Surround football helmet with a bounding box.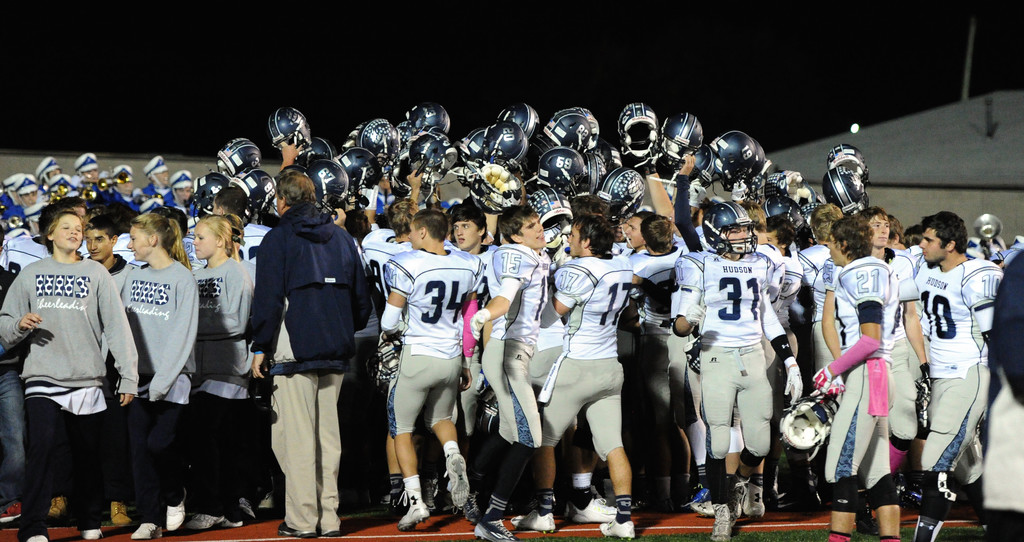
bbox=(598, 165, 648, 215).
